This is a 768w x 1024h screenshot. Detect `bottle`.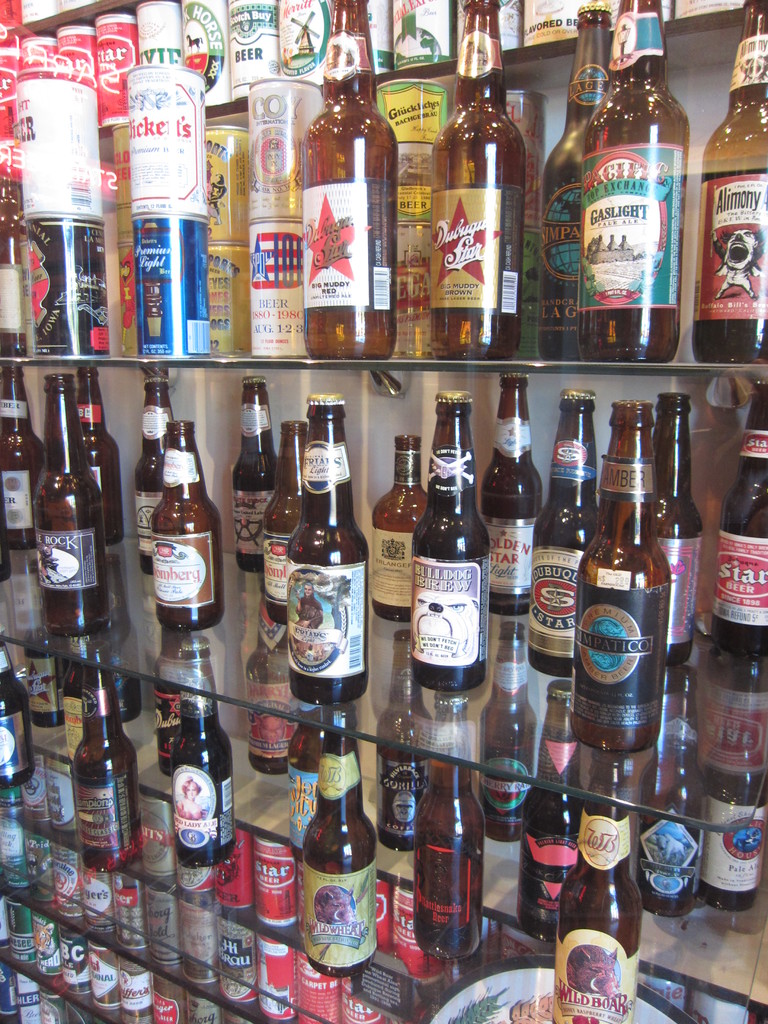
x1=540 y1=757 x2=640 y2=1023.
